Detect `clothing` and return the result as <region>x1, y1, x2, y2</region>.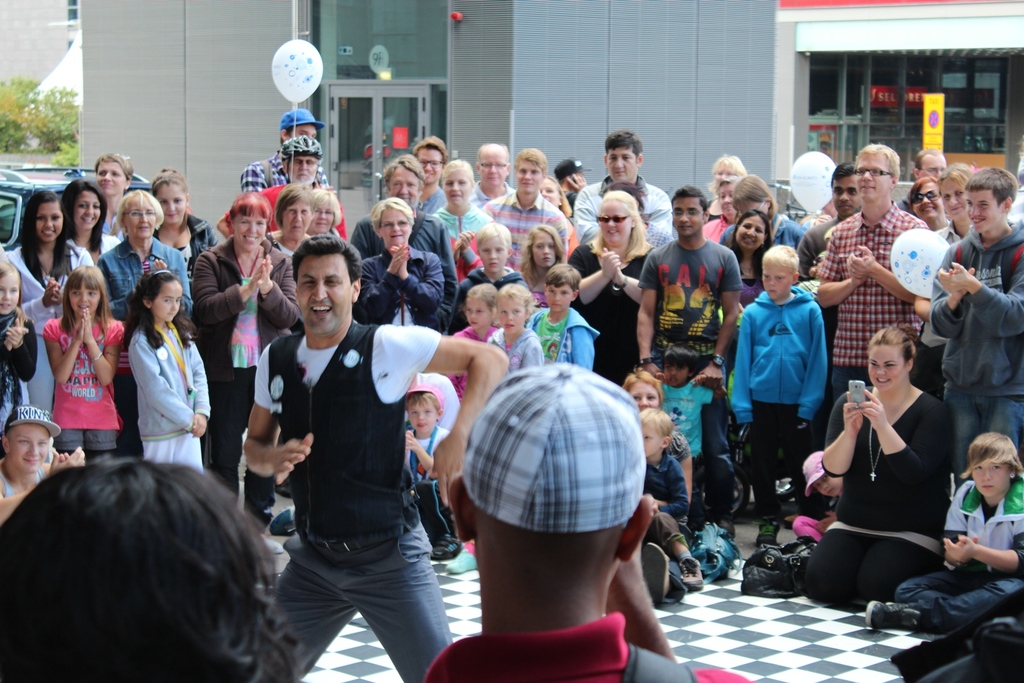
<region>238, 263, 441, 640</region>.
